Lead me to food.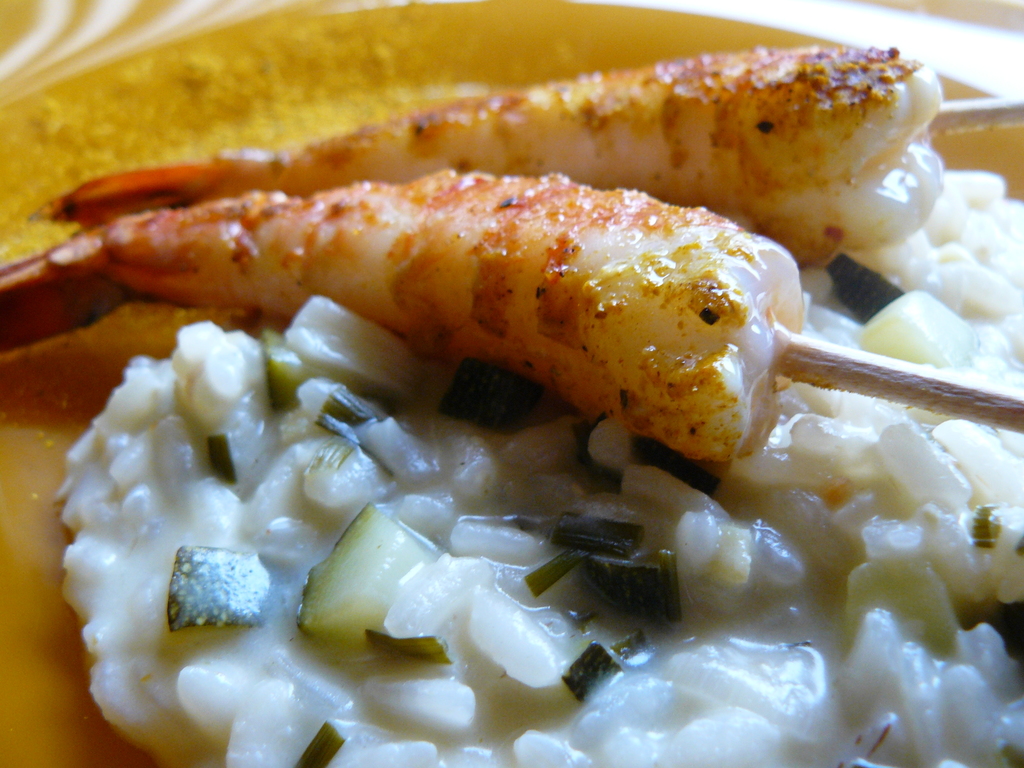
Lead to (left=996, top=173, right=1023, bottom=767).
